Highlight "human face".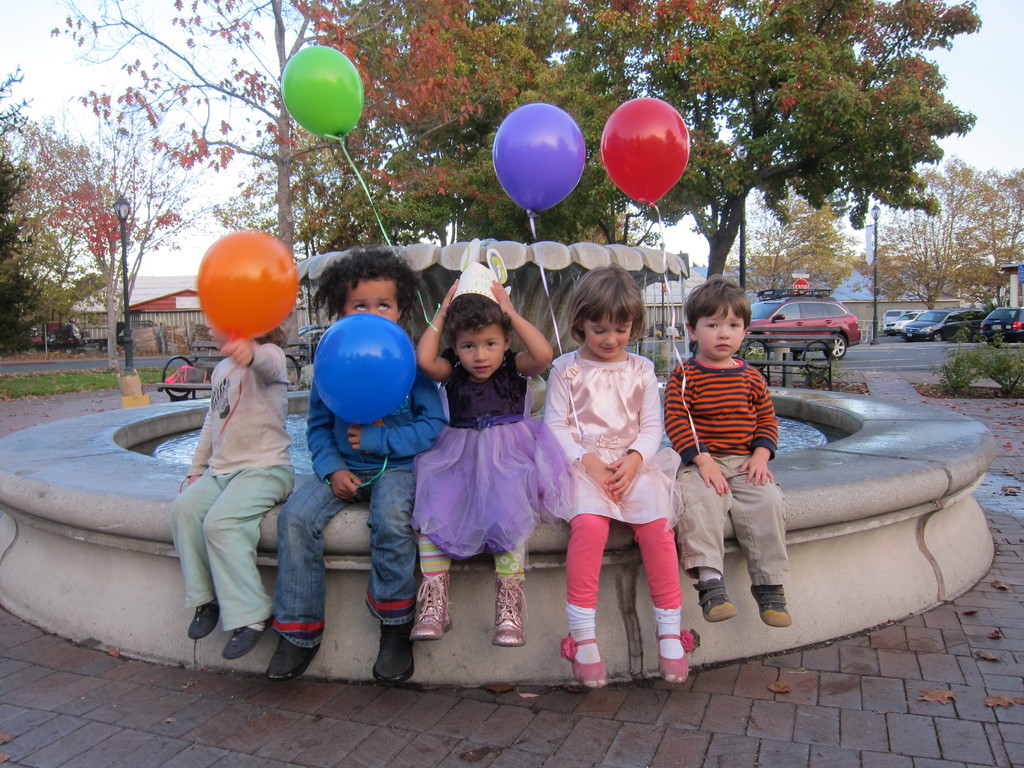
Highlighted region: {"left": 346, "top": 279, "right": 399, "bottom": 320}.
